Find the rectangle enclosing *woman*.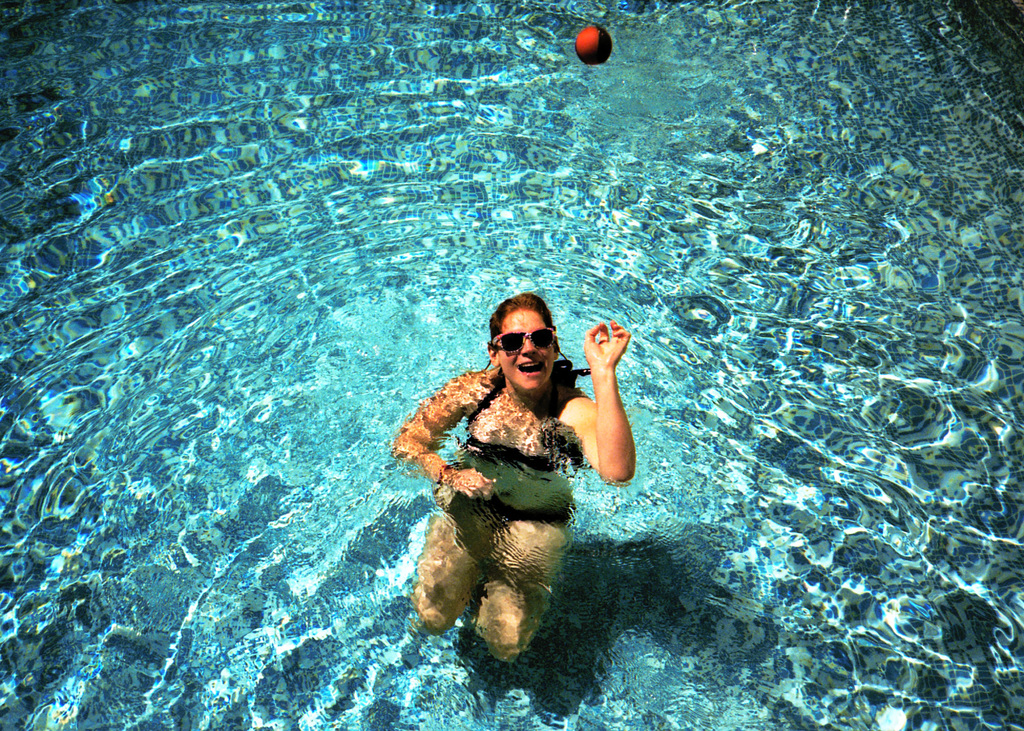
[420, 285, 623, 698].
